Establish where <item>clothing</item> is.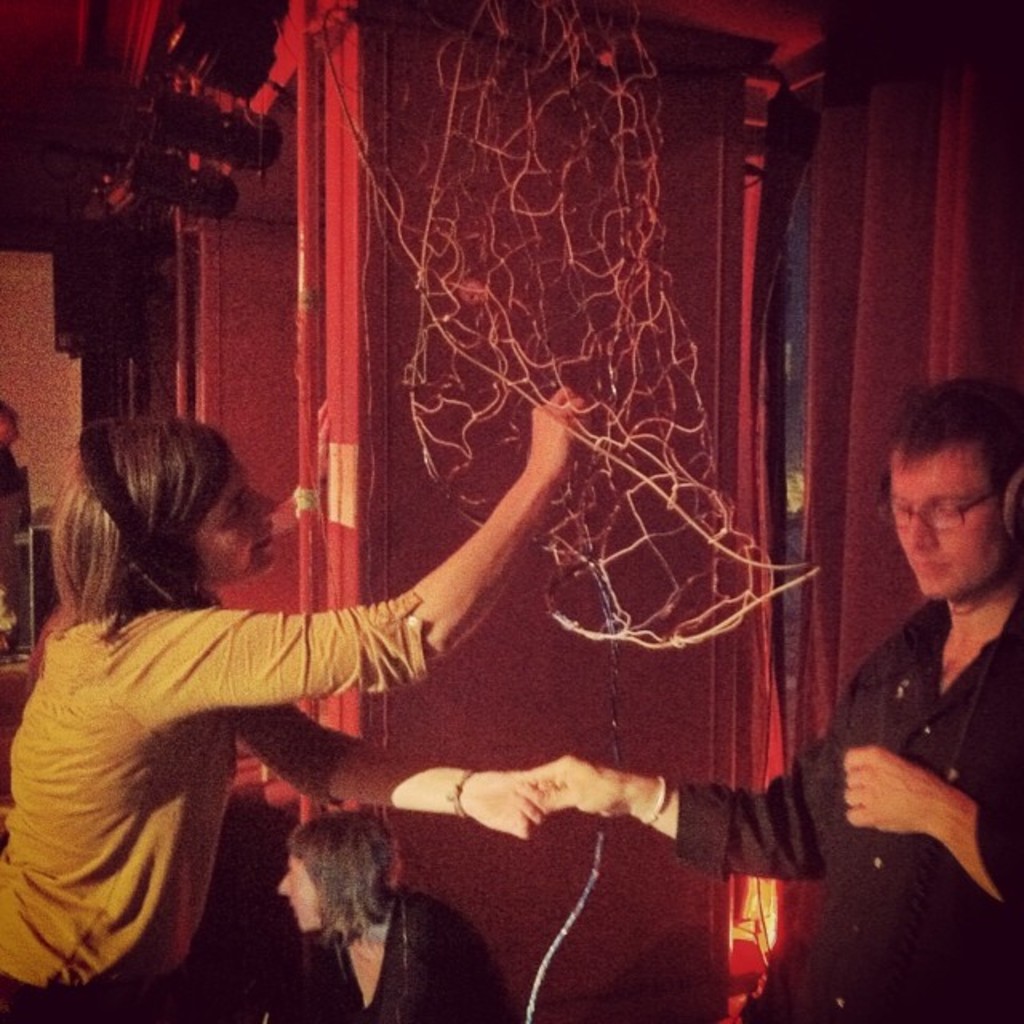
Established at {"left": 0, "top": 486, "right": 69, "bottom": 638}.
